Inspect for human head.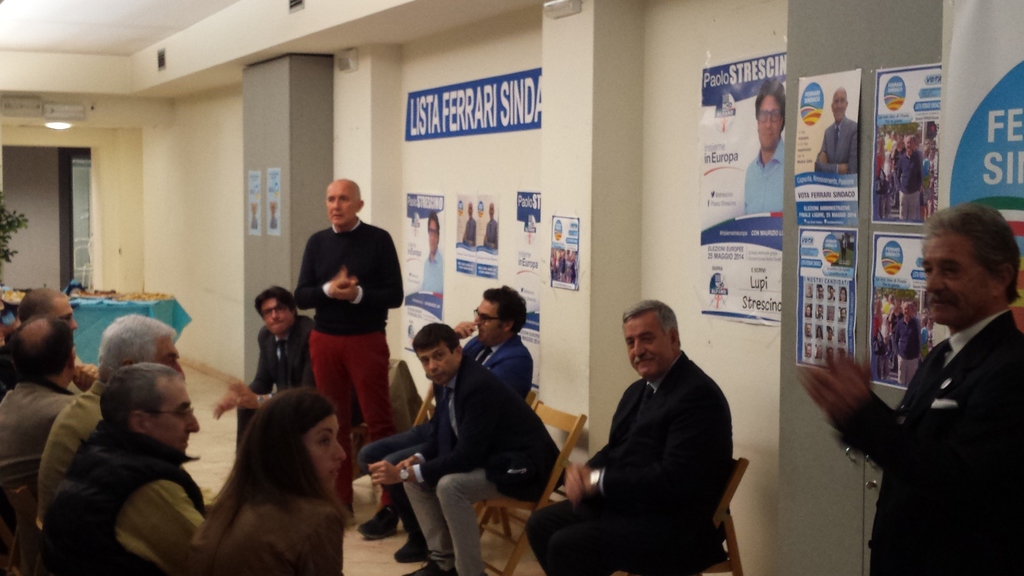
Inspection: bbox=[915, 200, 1018, 326].
